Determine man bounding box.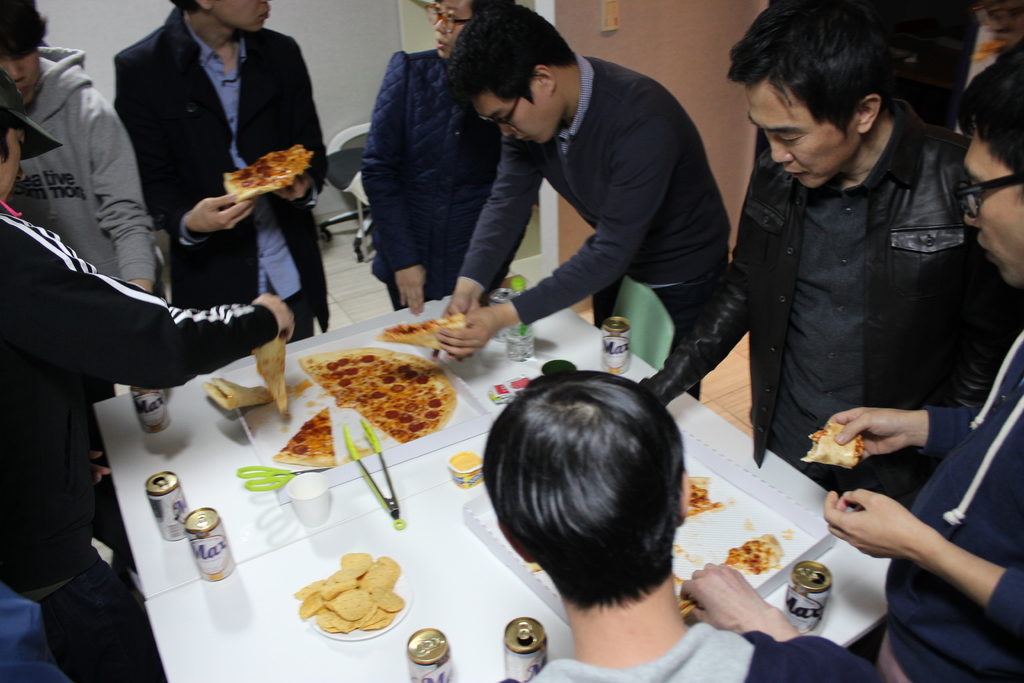
Determined: <bbox>0, 63, 300, 682</bbox>.
